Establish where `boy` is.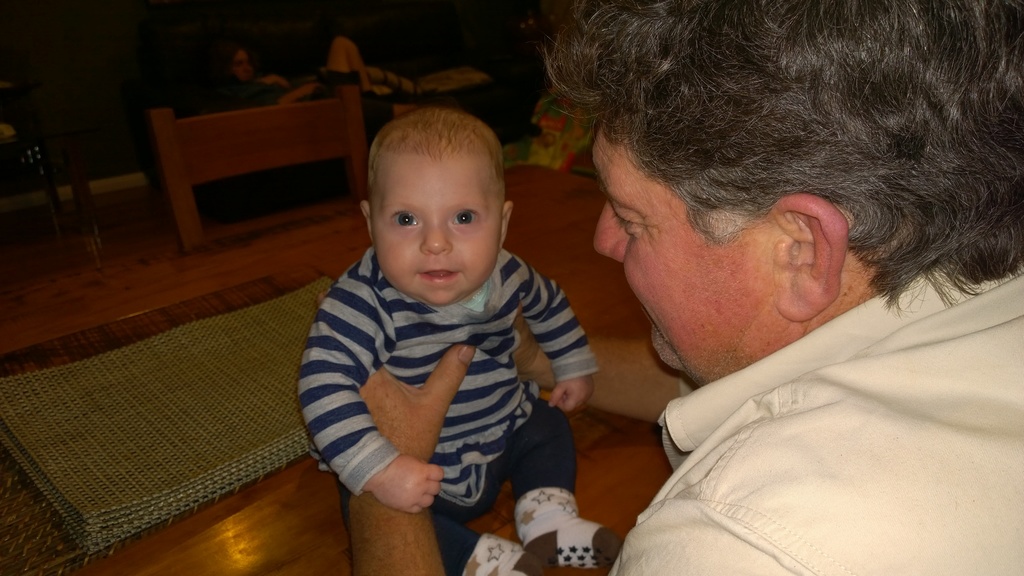
Established at bbox=(298, 107, 621, 575).
